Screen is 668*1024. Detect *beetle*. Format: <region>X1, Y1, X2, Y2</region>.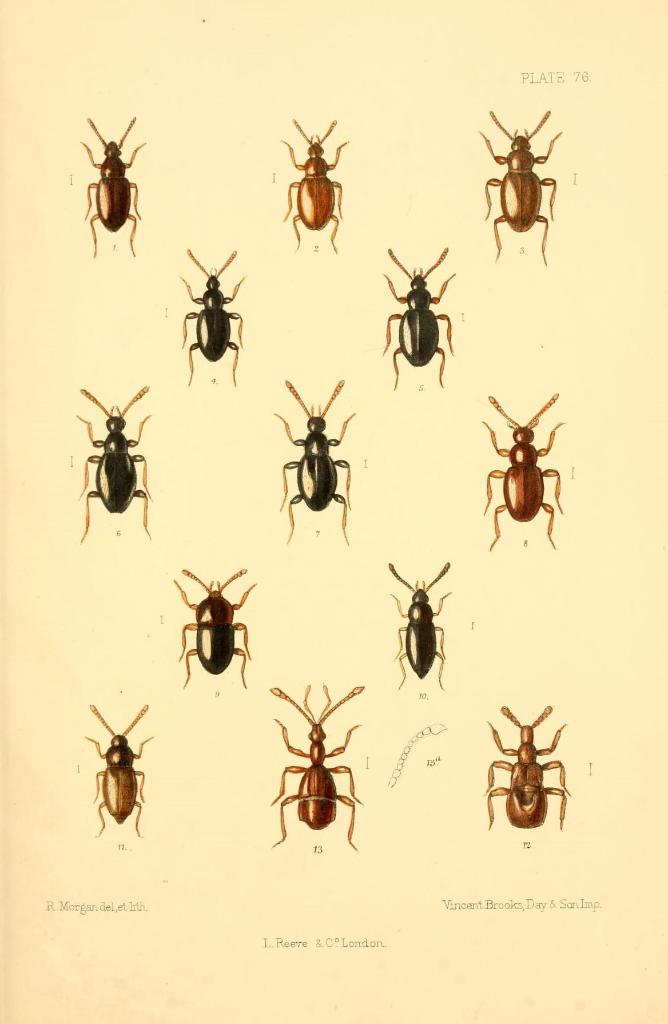
<region>276, 391, 358, 547</region>.
